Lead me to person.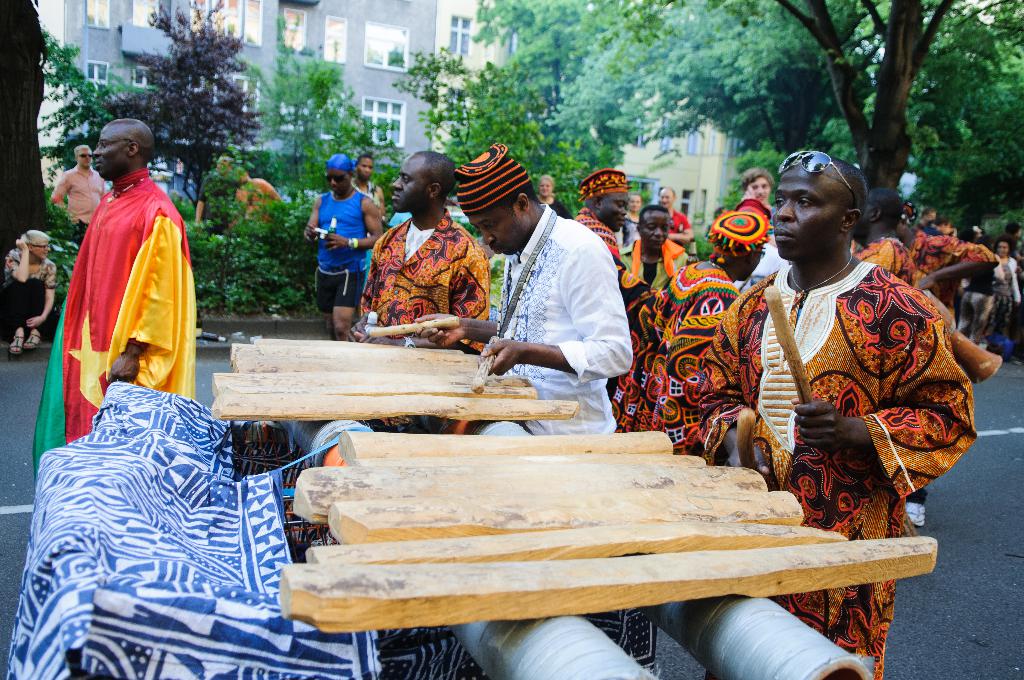
Lead to (left=33, top=115, right=198, bottom=476).
